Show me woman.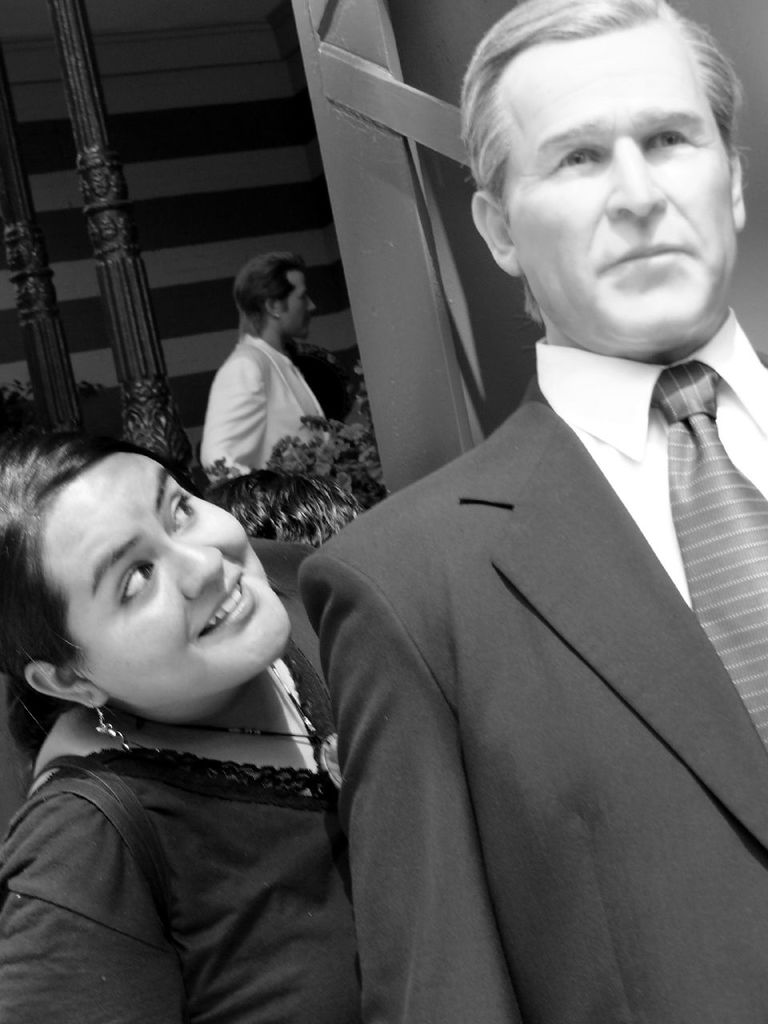
woman is here: 0/414/359/1016.
